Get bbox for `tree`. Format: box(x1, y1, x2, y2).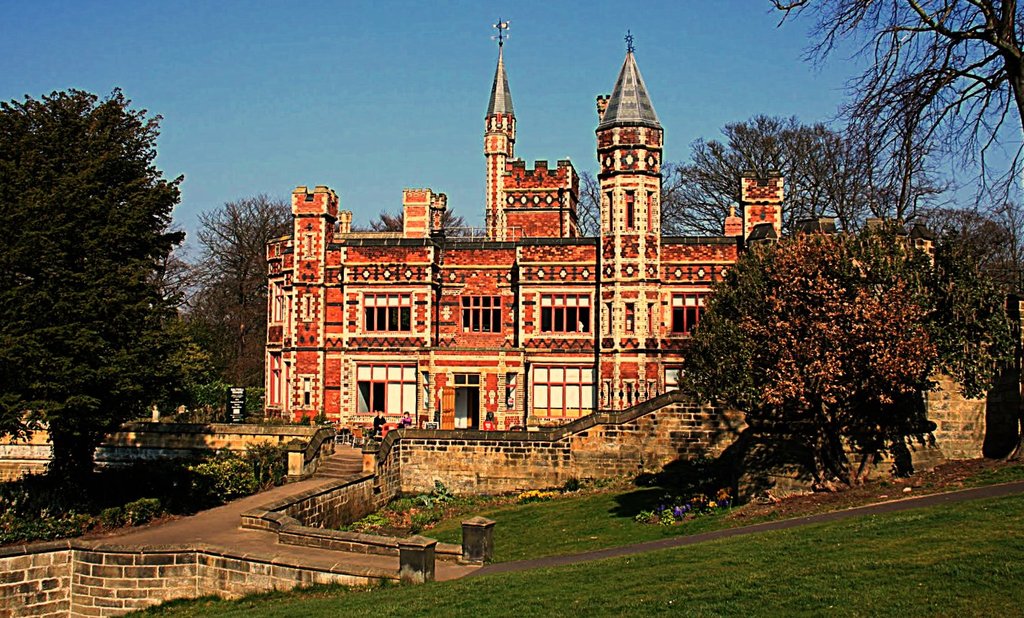
box(661, 226, 932, 503).
